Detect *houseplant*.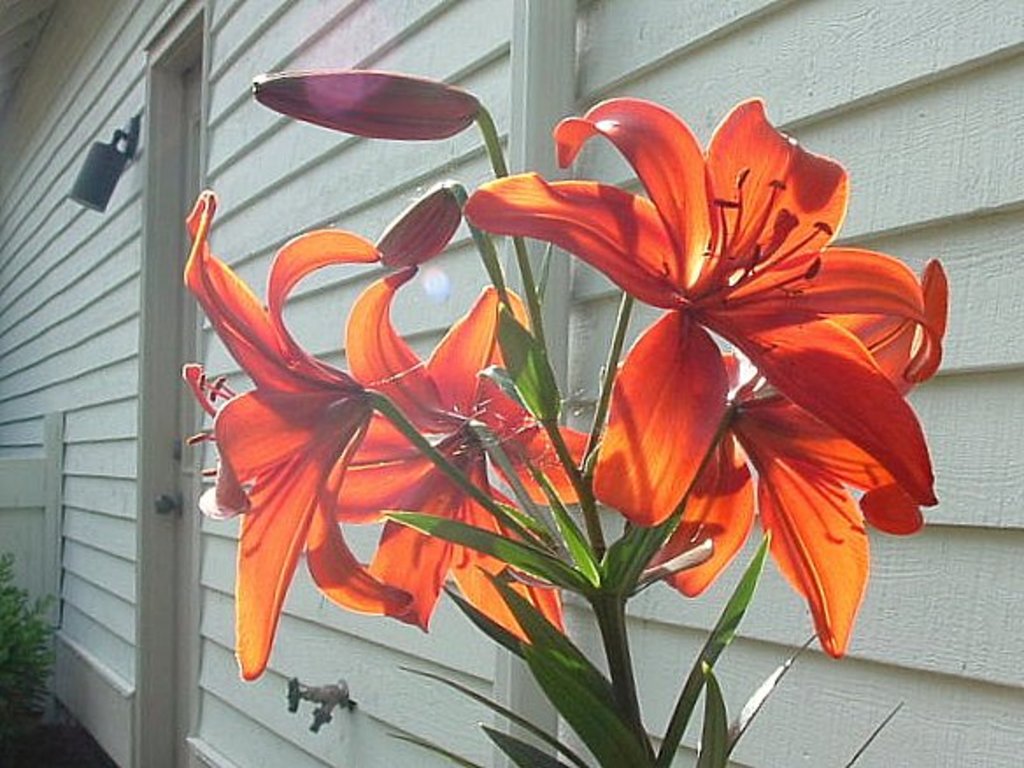
Detected at x1=0, y1=556, x2=61, y2=766.
